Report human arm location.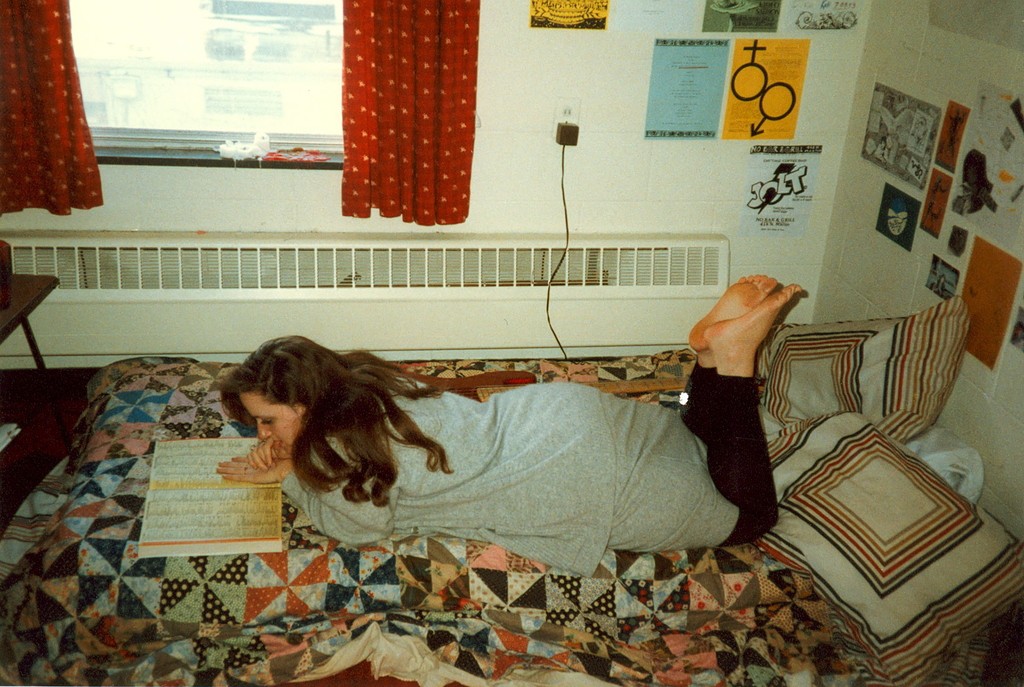
Report: bbox=(219, 458, 397, 545).
